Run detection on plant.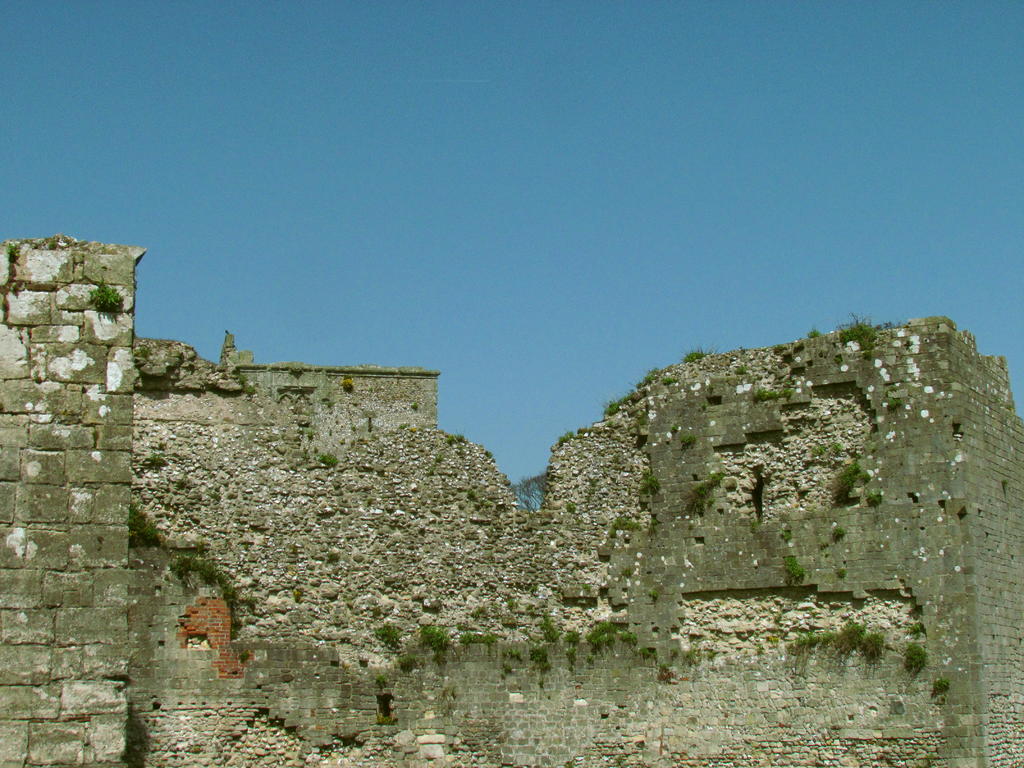
Result: [left=82, top=278, right=129, bottom=314].
